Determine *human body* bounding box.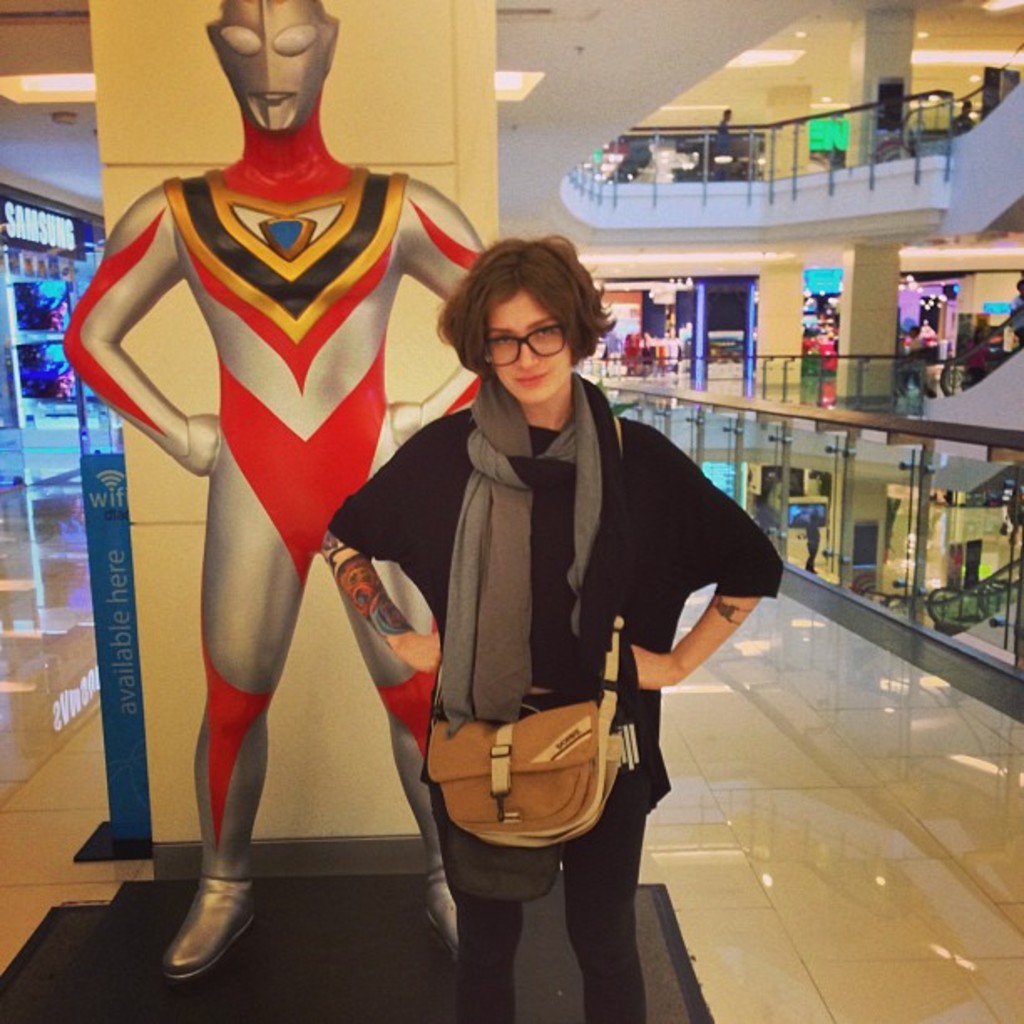
Determined: select_region(713, 117, 745, 179).
